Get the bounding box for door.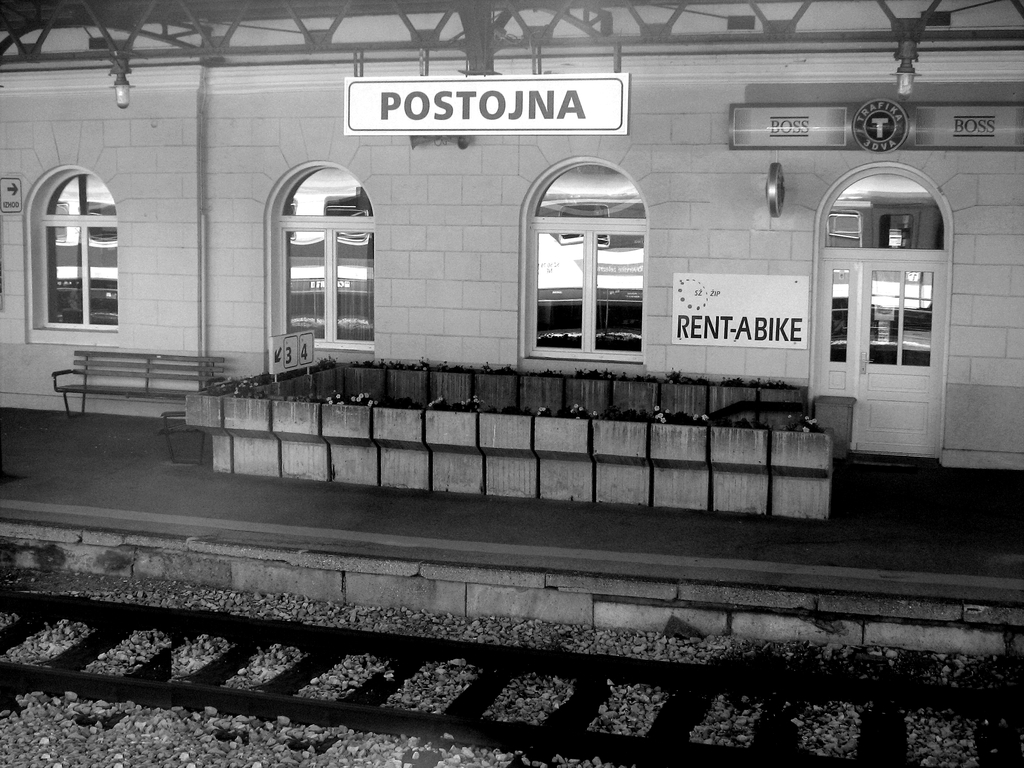
x1=814 y1=165 x2=950 y2=460.
